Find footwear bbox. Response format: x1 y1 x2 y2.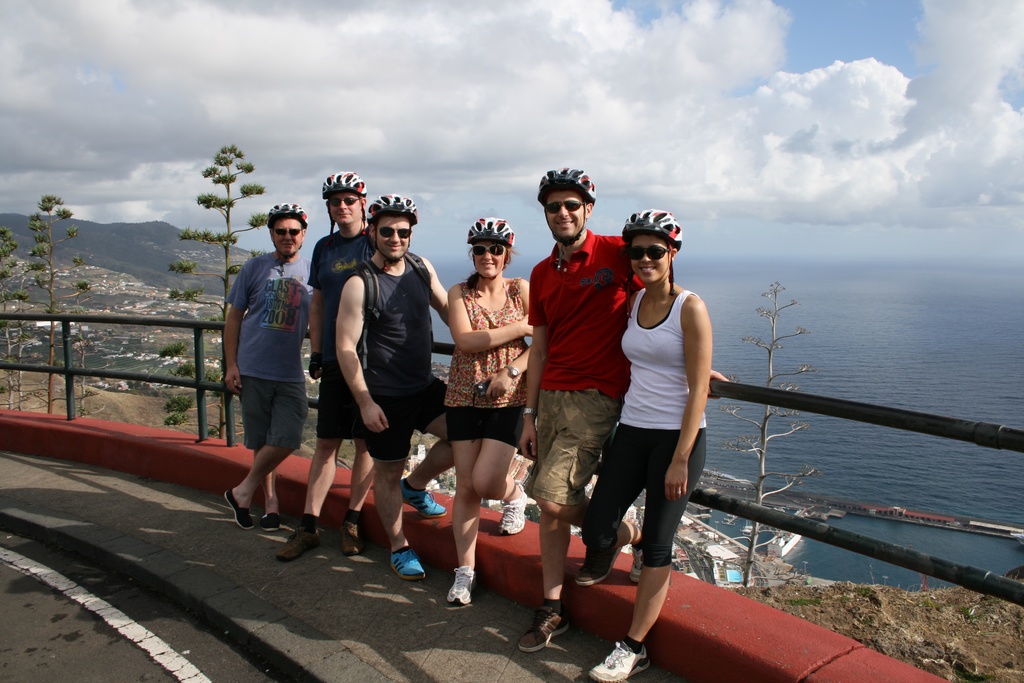
398 478 448 523.
